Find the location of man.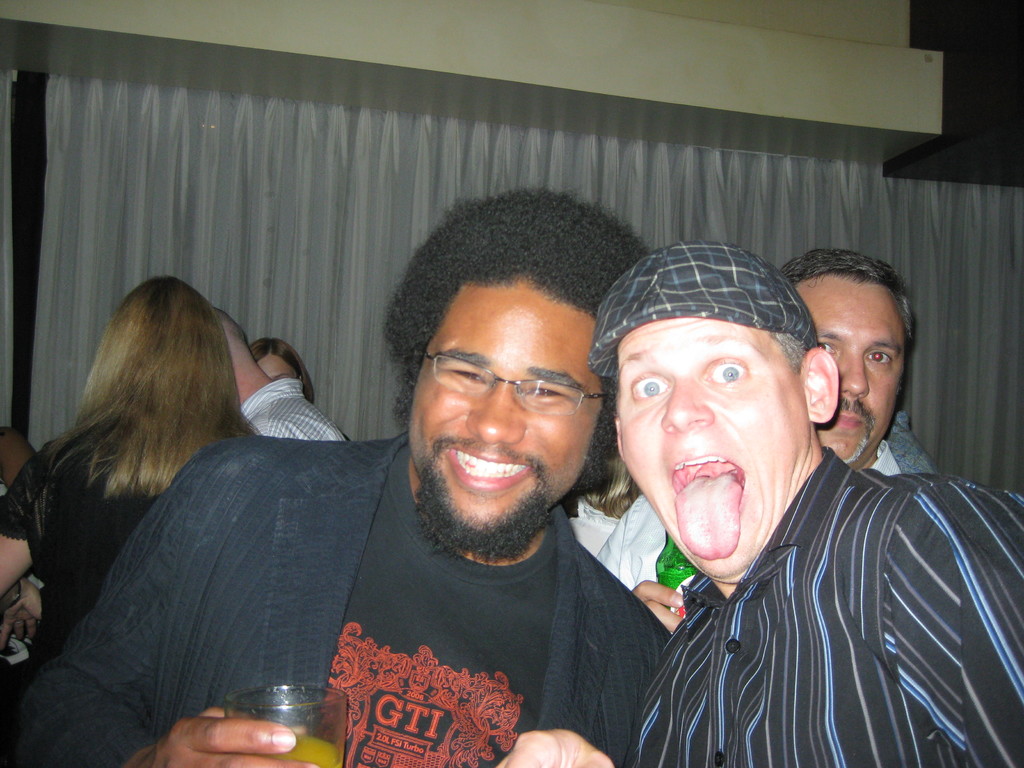
Location: locate(211, 299, 349, 445).
